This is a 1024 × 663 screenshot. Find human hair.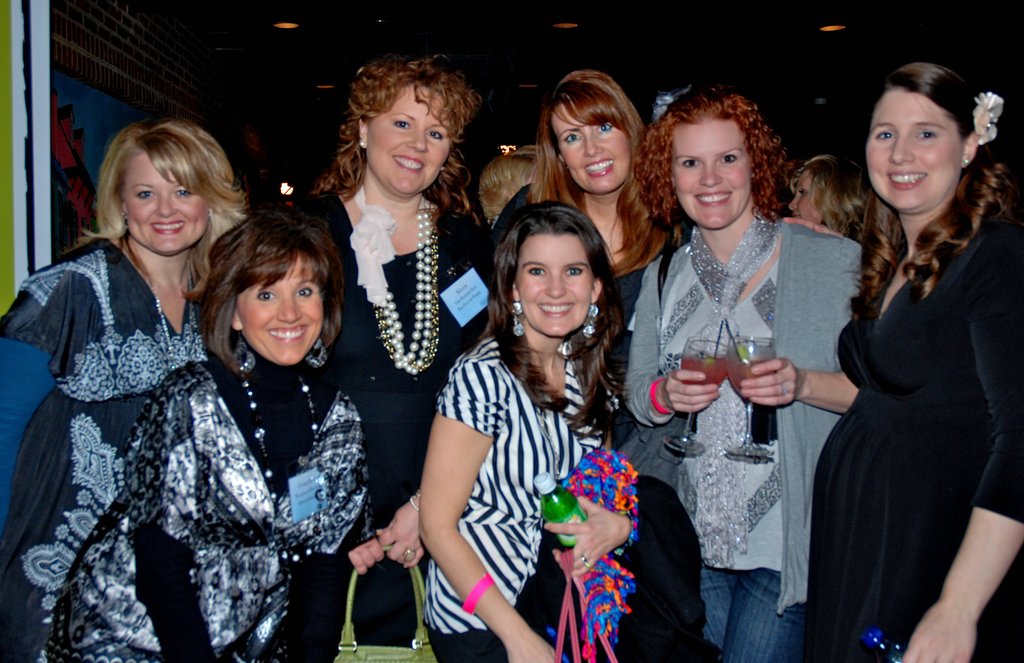
Bounding box: bbox=(475, 141, 535, 226).
